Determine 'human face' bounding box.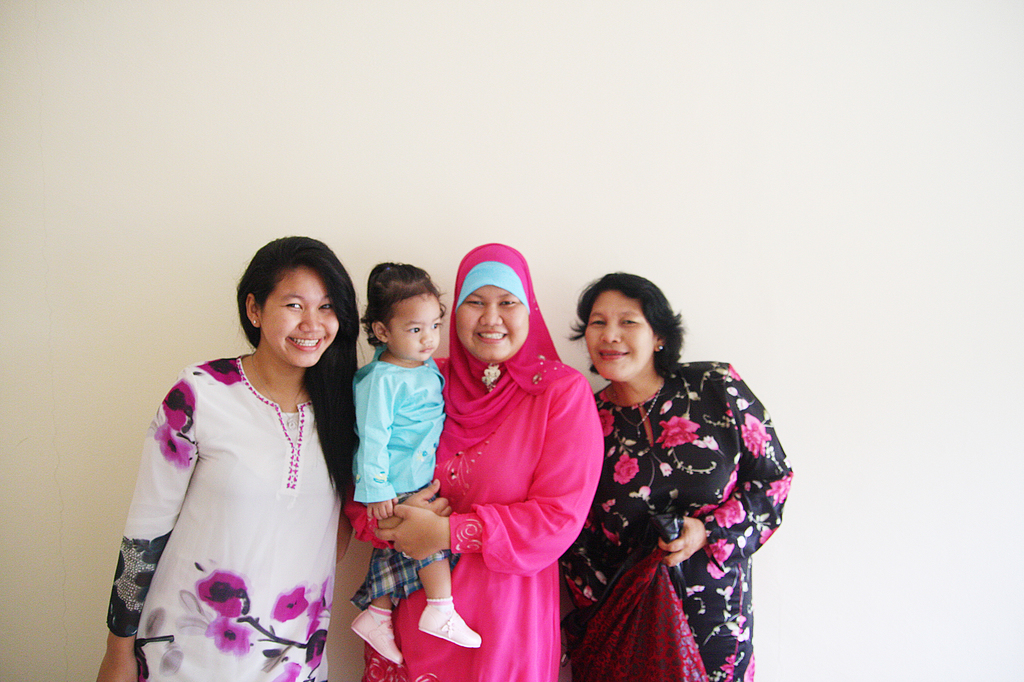
Determined: 388,297,447,365.
